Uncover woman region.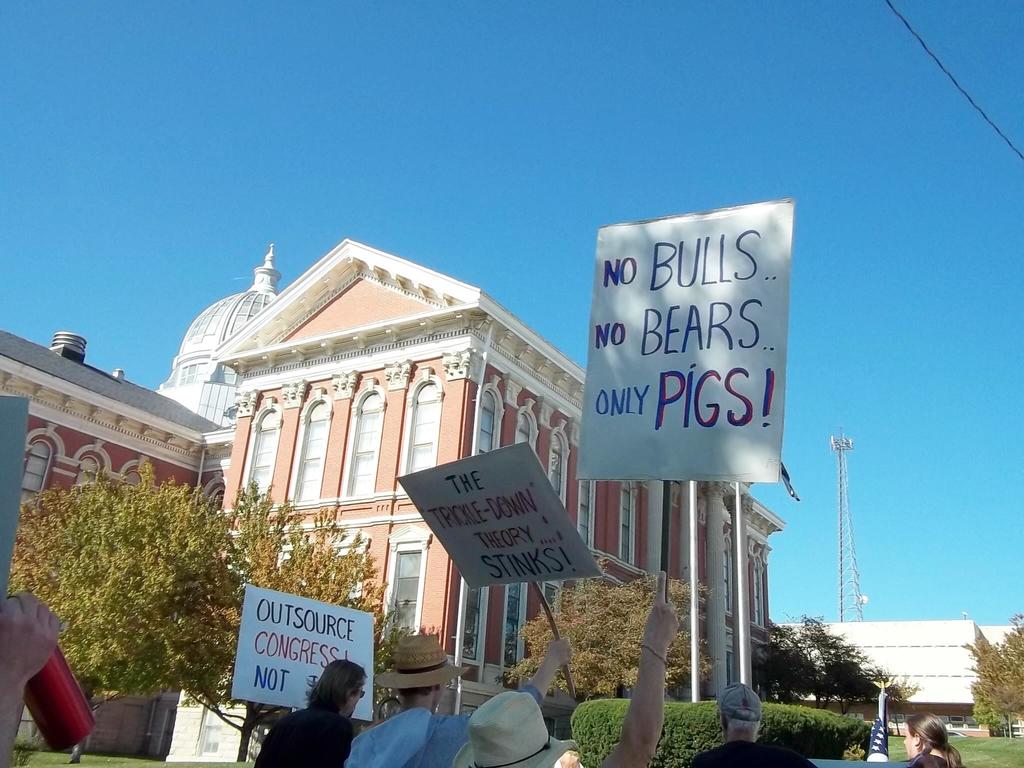
Uncovered: pyautogui.locateOnScreen(903, 714, 967, 767).
